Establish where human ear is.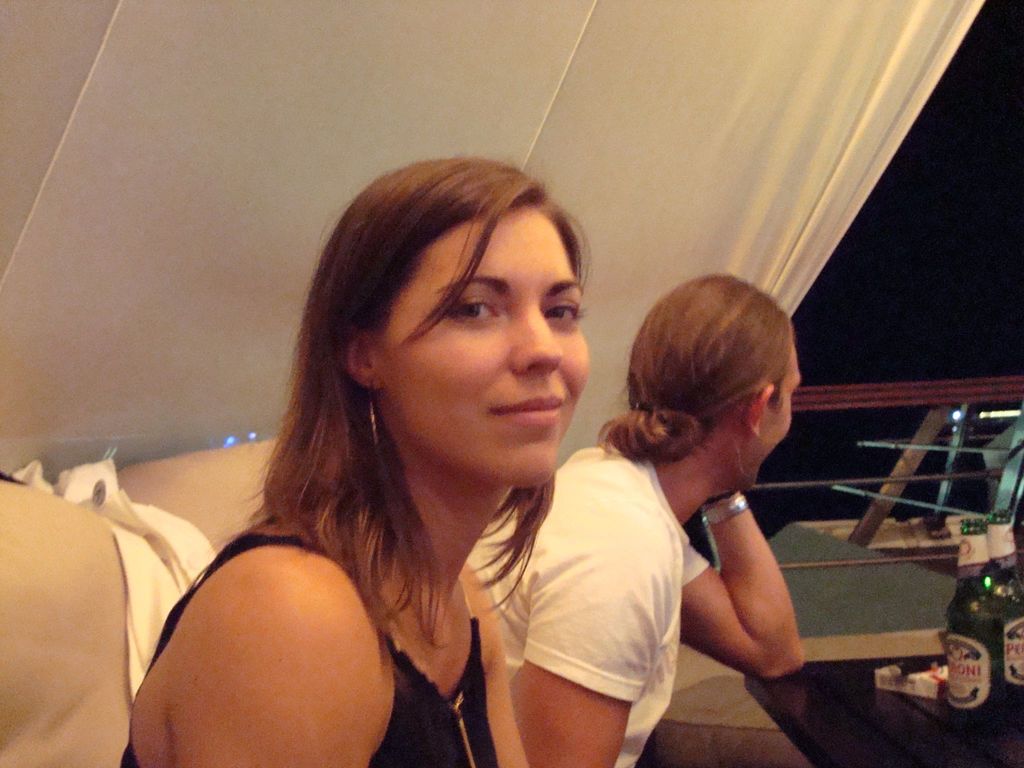
Established at <bbox>753, 383, 778, 440</bbox>.
